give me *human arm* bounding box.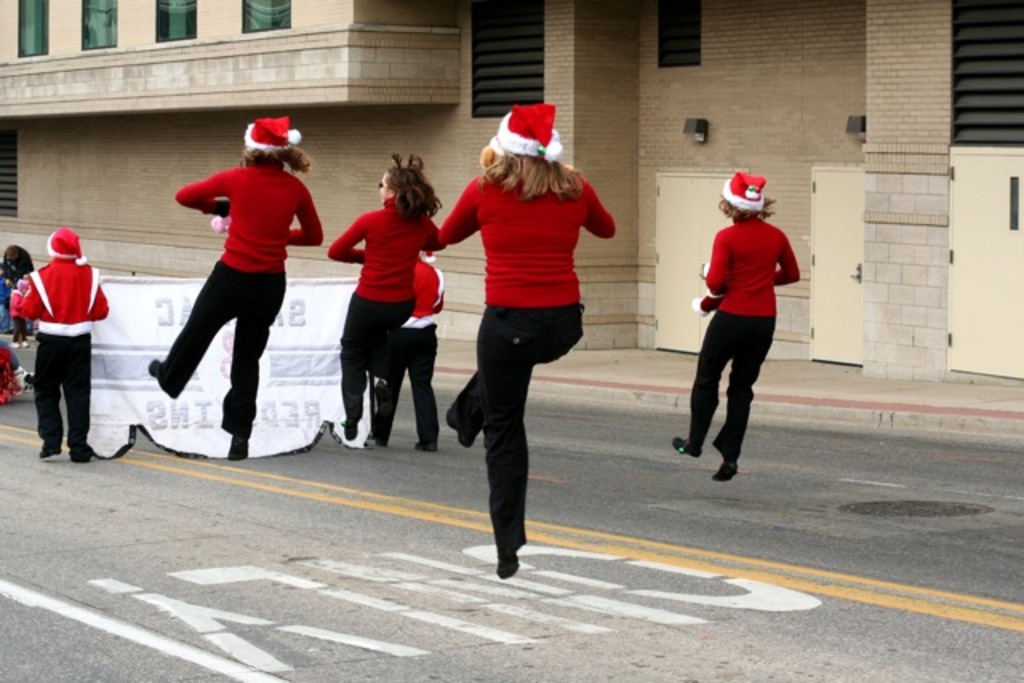
[x1=776, y1=230, x2=805, y2=293].
